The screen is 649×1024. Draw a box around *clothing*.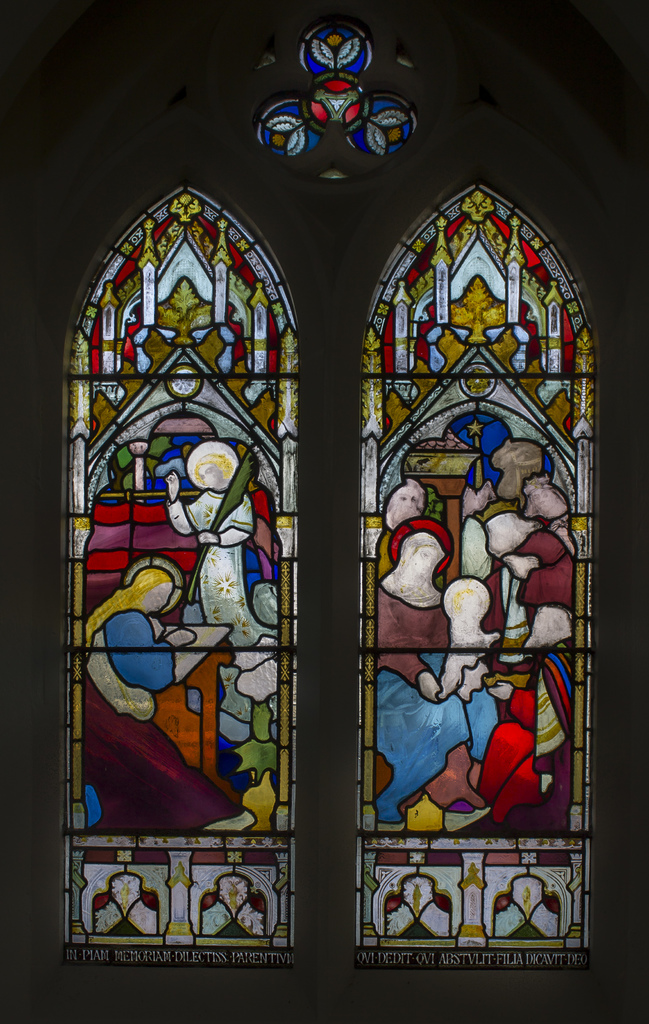
85, 607, 240, 835.
